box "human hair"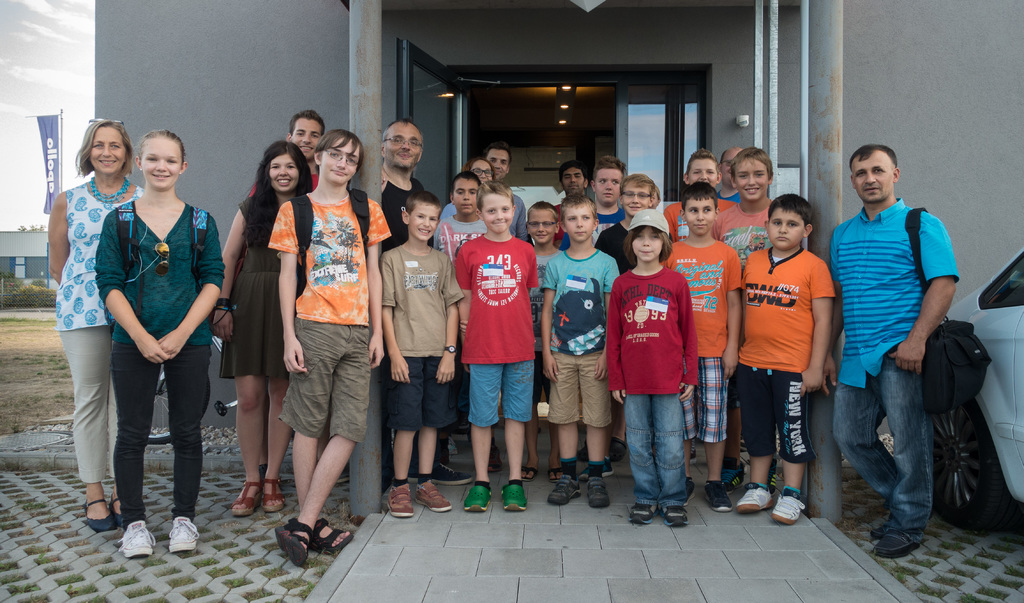
465,157,493,181
